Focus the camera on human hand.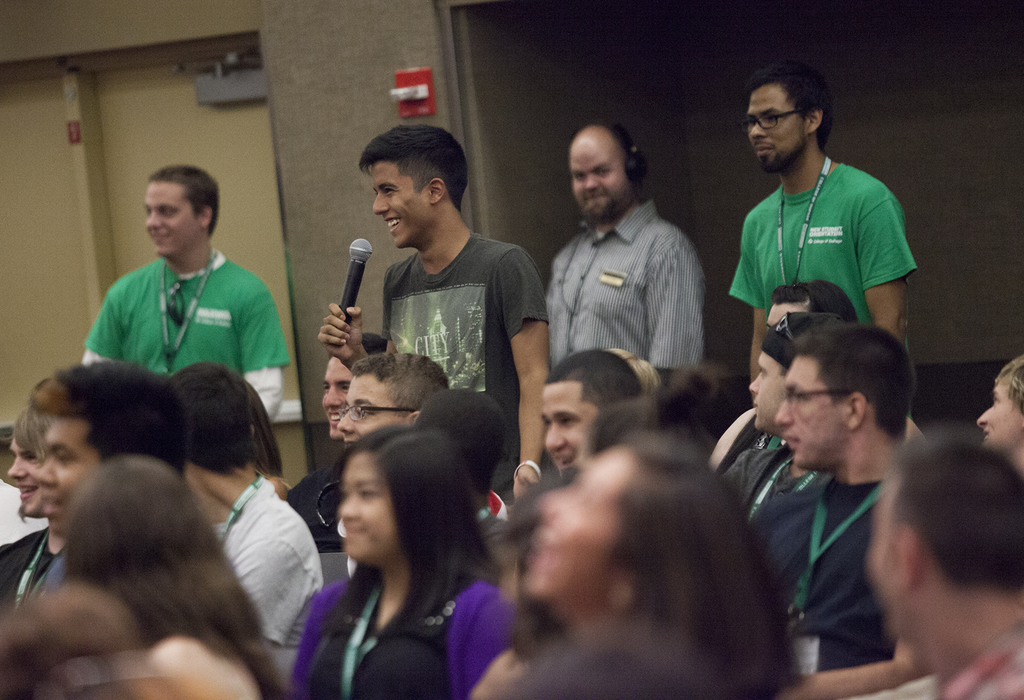
Focus region: {"x1": 296, "y1": 298, "x2": 369, "y2": 366}.
